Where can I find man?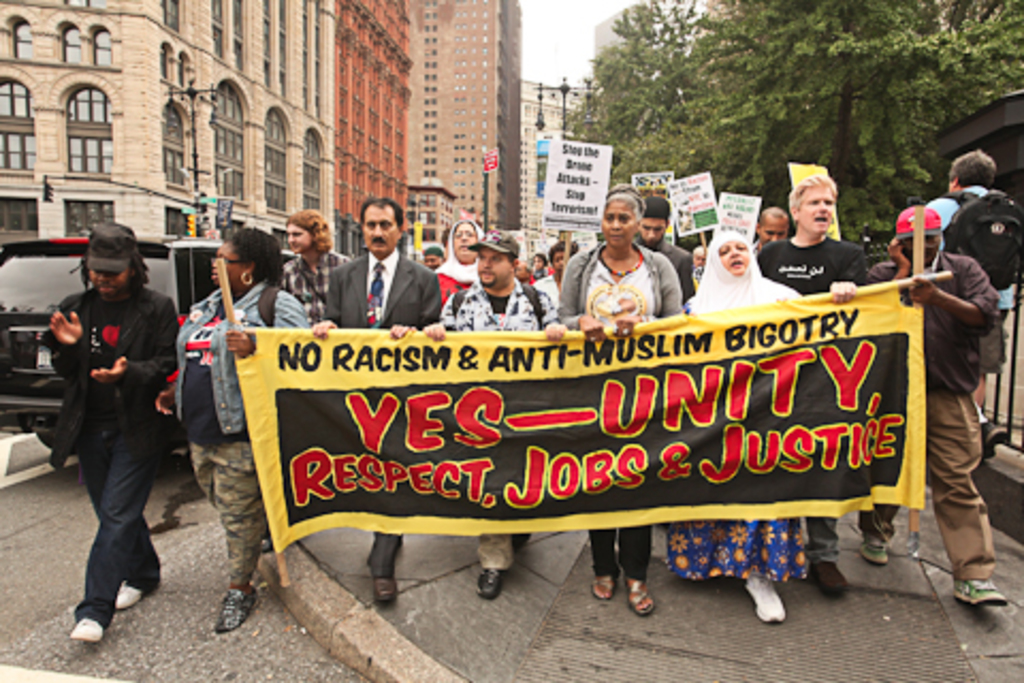
You can find it at {"x1": 926, "y1": 147, "x2": 1022, "y2": 433}.
